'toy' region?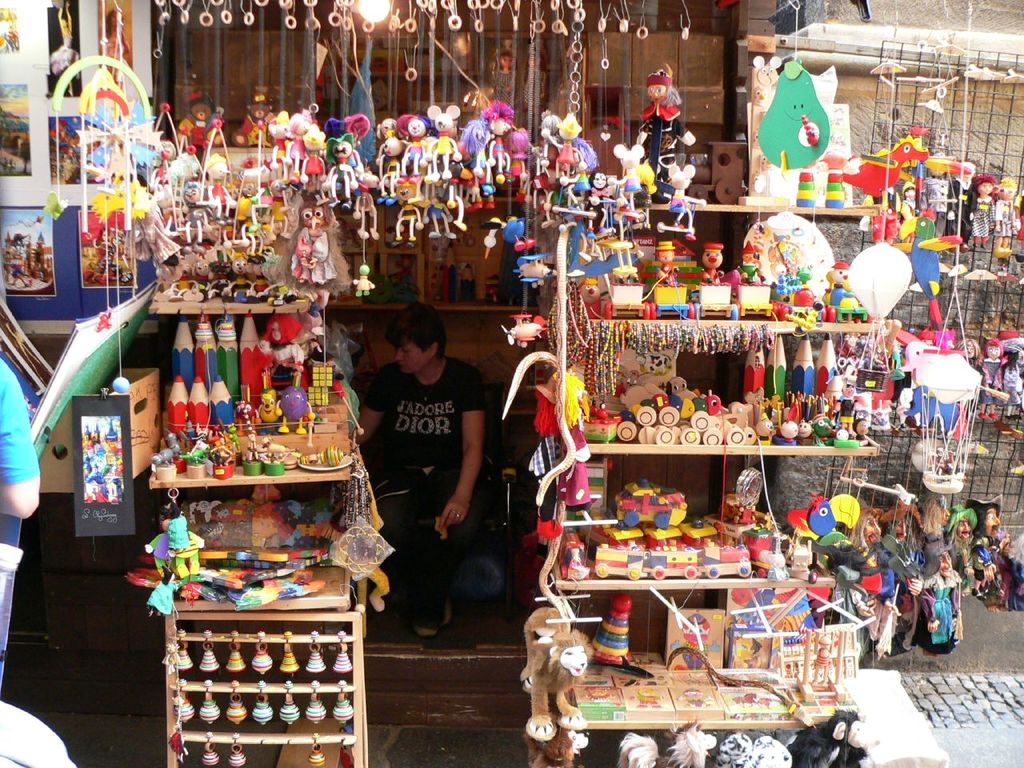
272/386/326/434
